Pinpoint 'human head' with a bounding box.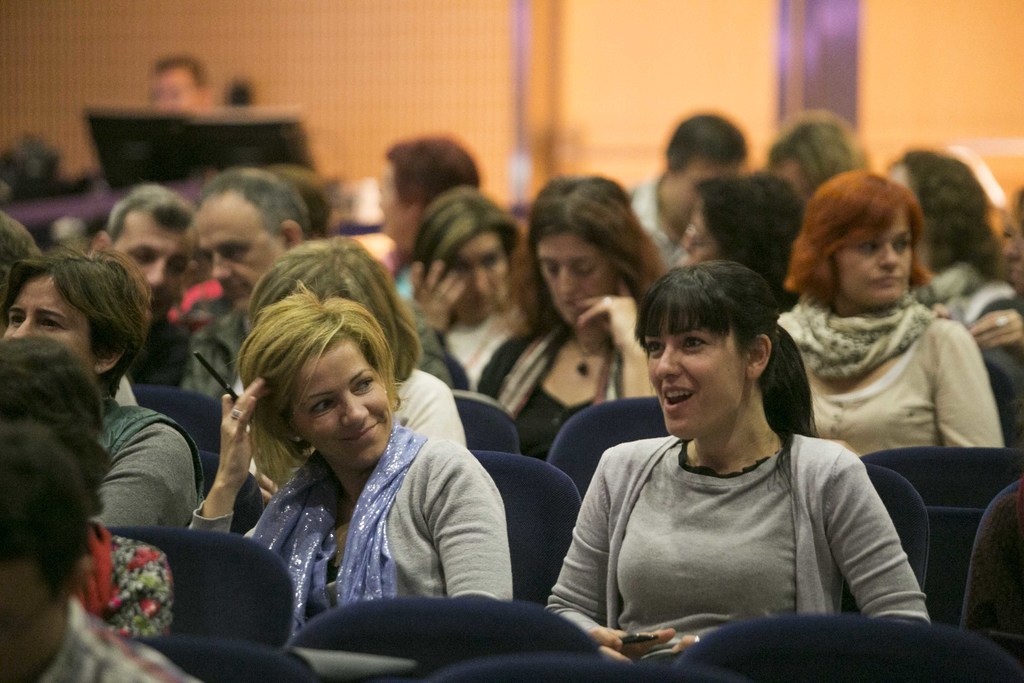
{"left": 191, "top": 165, "right": 310, "bottom": 315}.
